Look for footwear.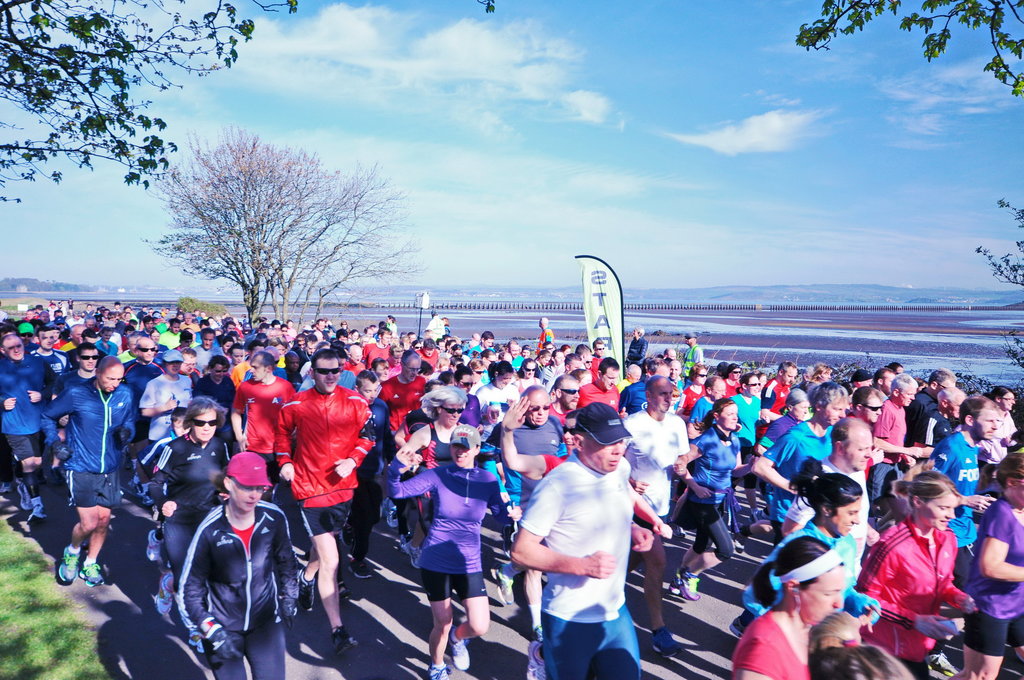
Found: left=0, top=482, right=15, bottom=492.
